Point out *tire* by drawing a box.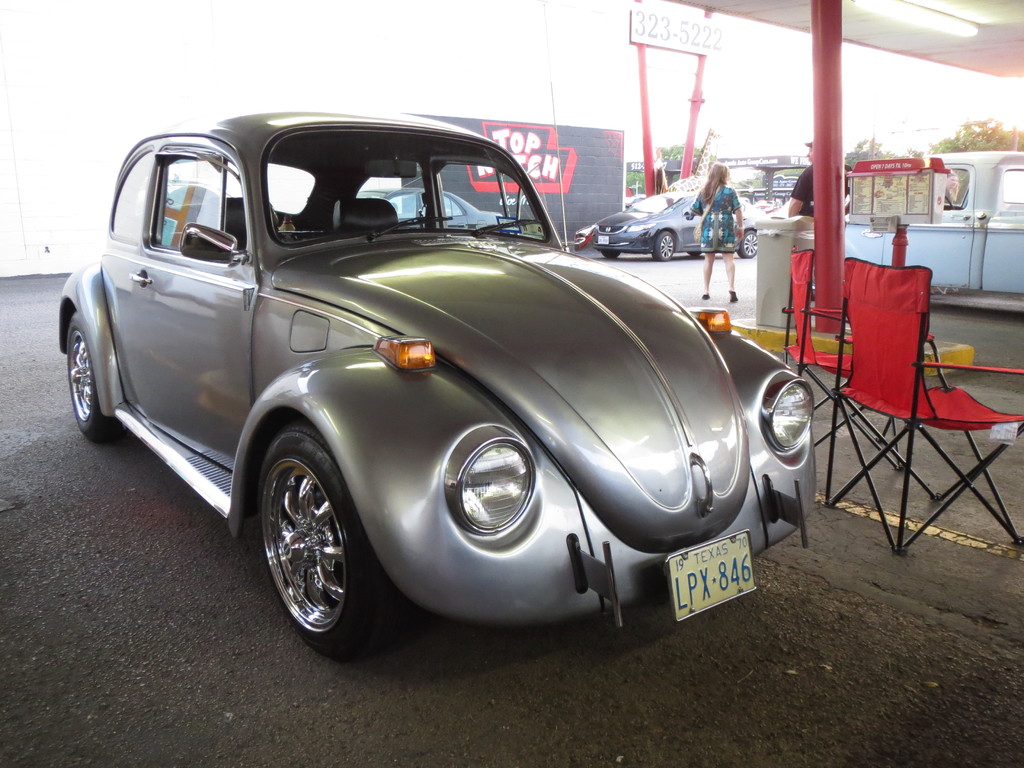
pyautogui.locateOnScreen(739, 228, 757, 258).
